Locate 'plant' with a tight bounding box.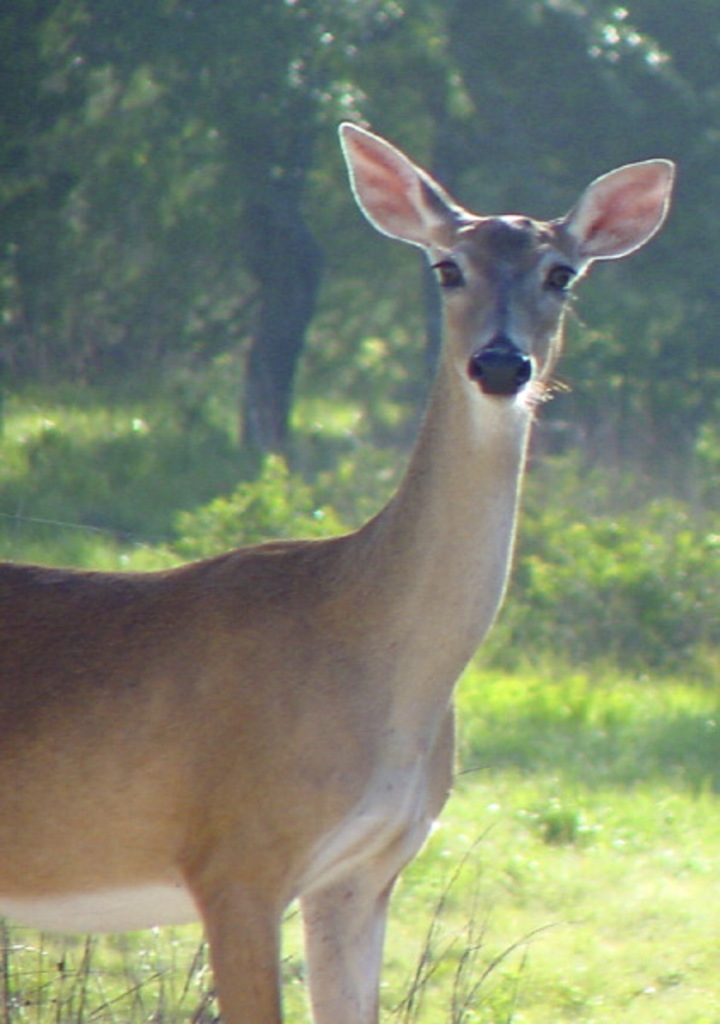
172 444 350 563.
